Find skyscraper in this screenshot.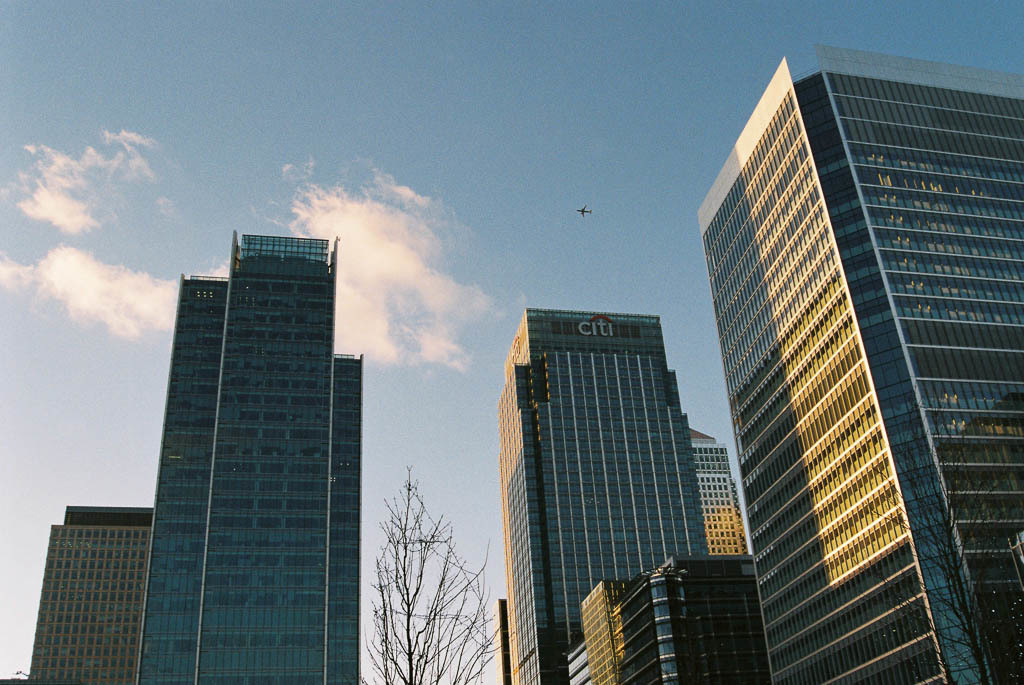
The bounding box for skyscraper is 15/486/156/684.
